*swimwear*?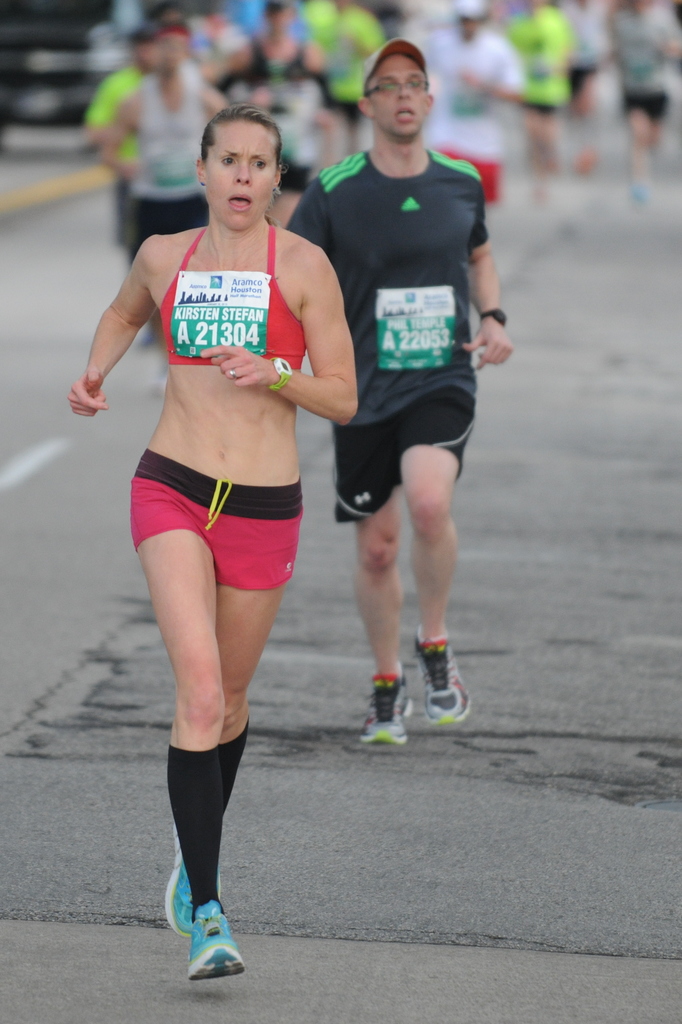
box(162, 218, 309, 373)
